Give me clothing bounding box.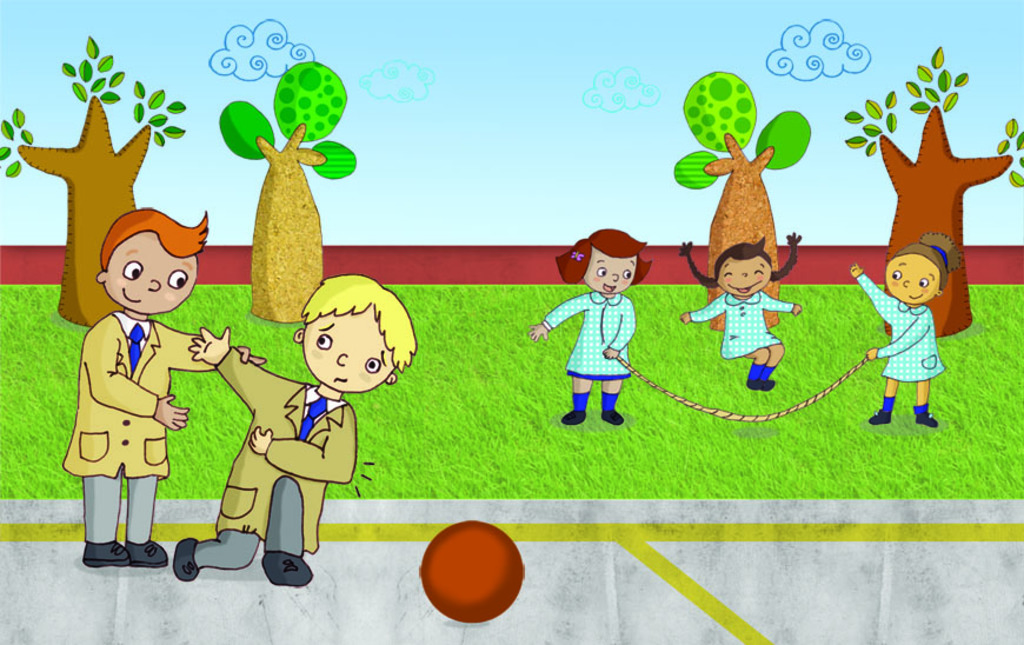
<region>572, 387, 587, 417</region>.
